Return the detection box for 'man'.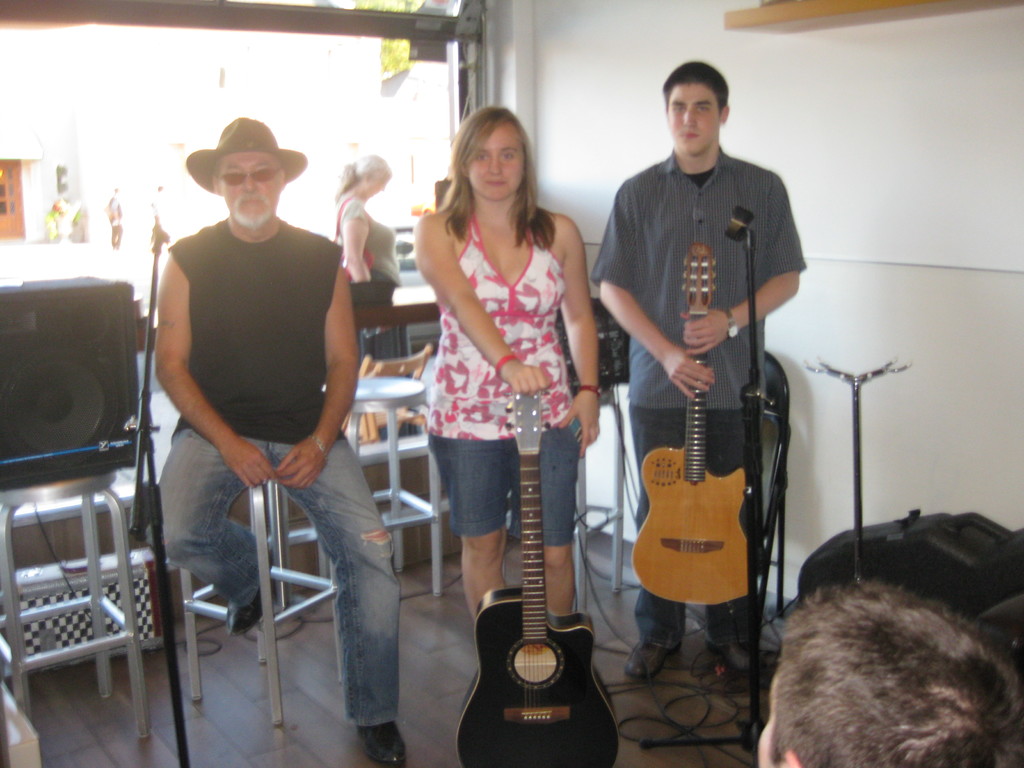
select_region(130, 105, 387, 707).
